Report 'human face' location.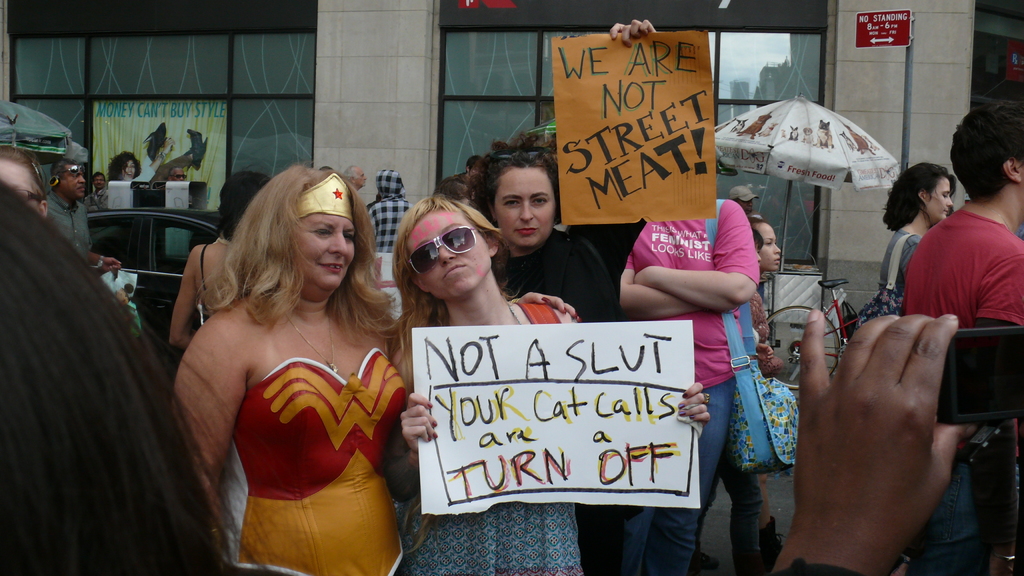
Report: box=[63, 164, 86, 201].
